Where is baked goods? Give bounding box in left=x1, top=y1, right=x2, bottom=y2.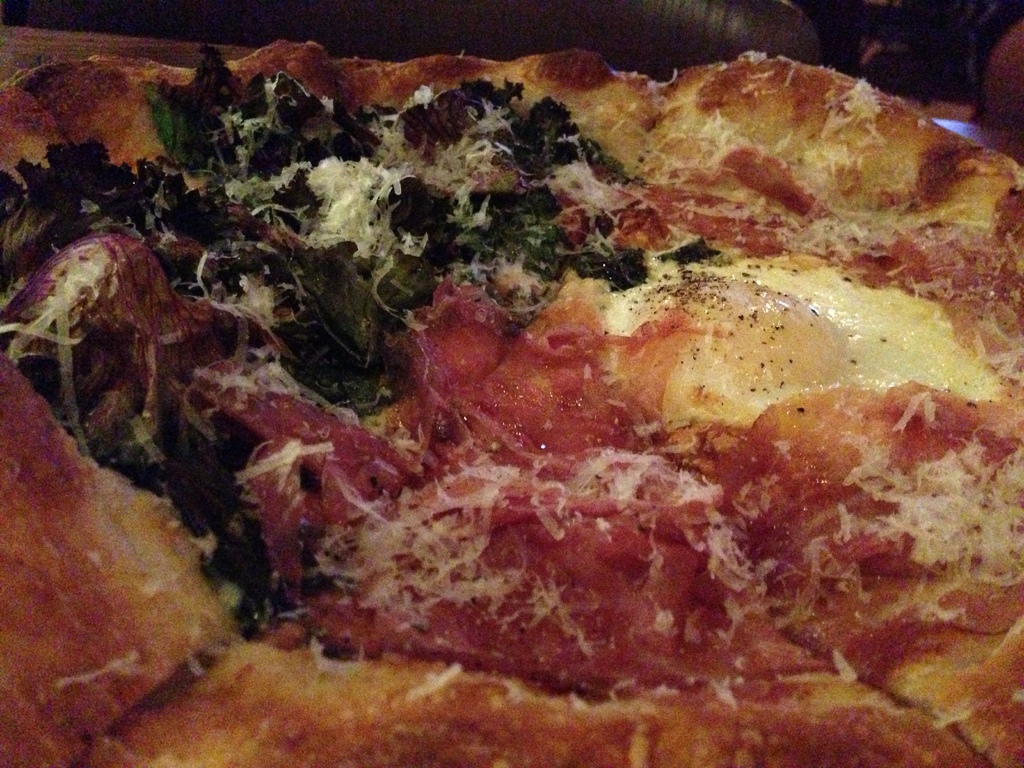
left=0, top=23, right=1023, bottom=767.
